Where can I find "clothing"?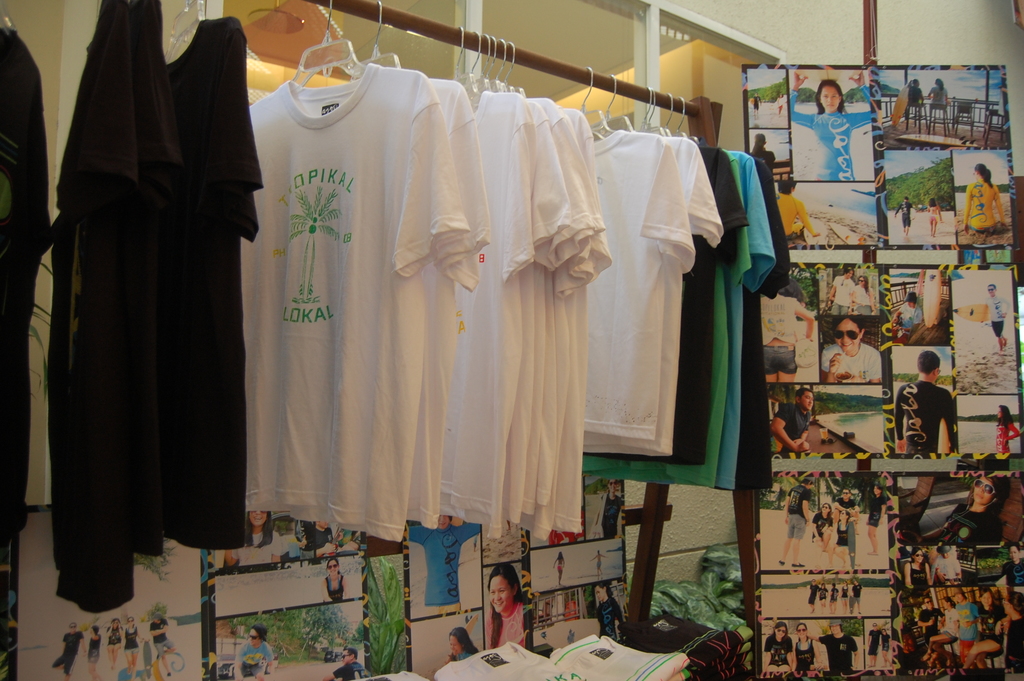
You can find it at bbox=(904, 507, 997, 545).
